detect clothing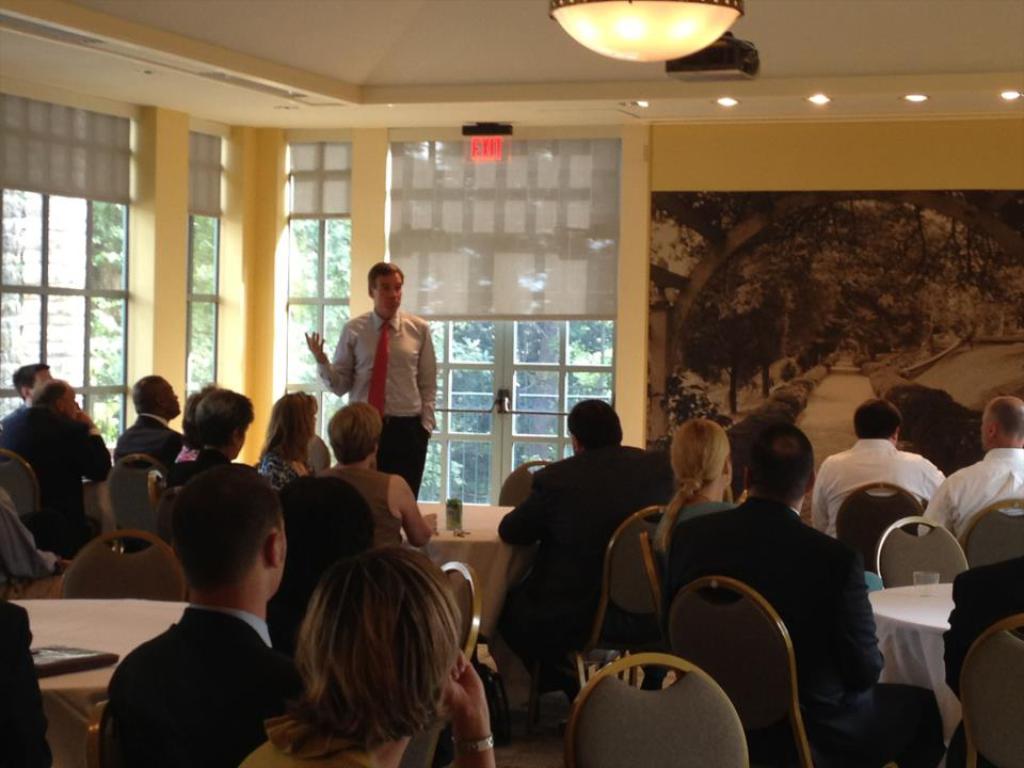
bbox=(663, 496, 886, 767)
